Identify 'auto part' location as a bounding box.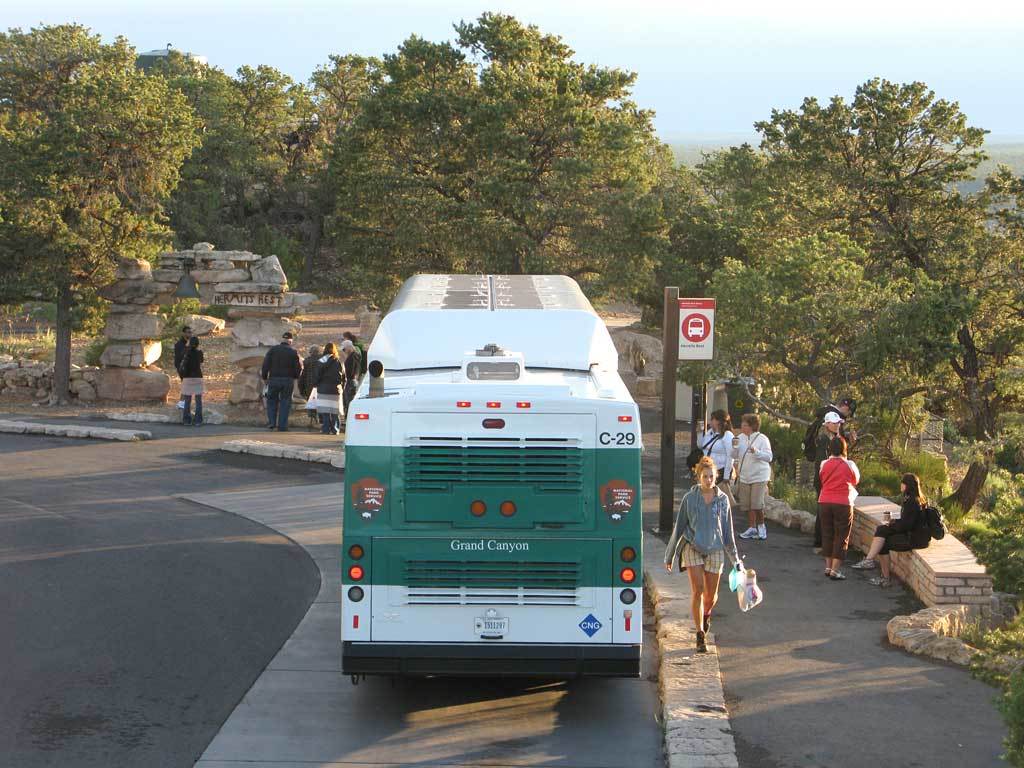
[623, 571, 637, 585].
